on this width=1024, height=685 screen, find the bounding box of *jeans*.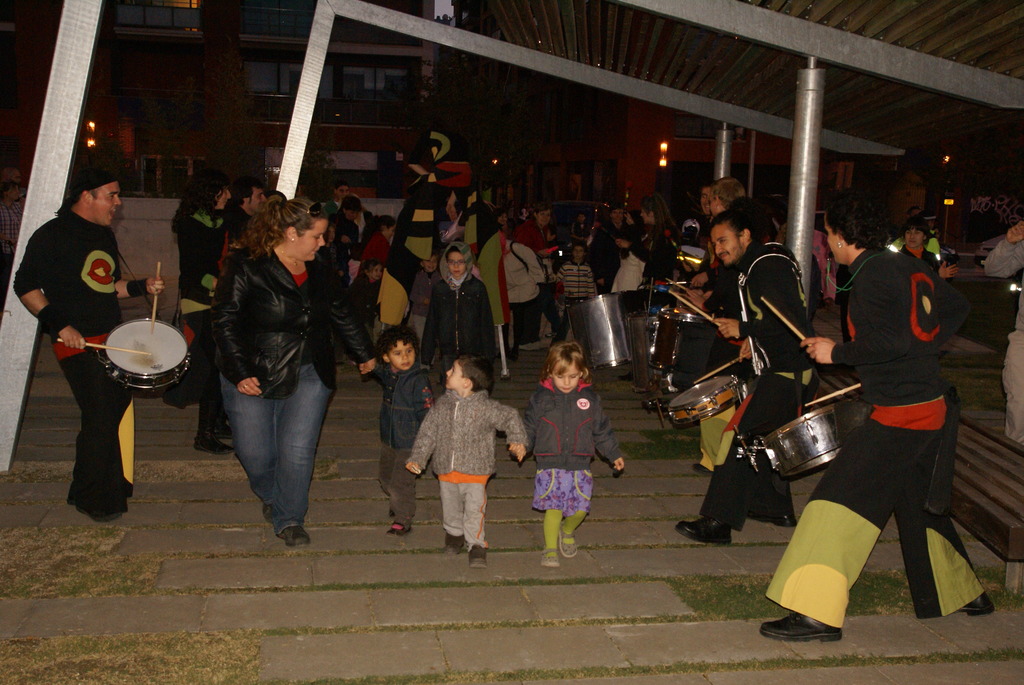
Bounding box: {"x1": 211, "y1": 361, "x2": 324, "y2": 546}.
